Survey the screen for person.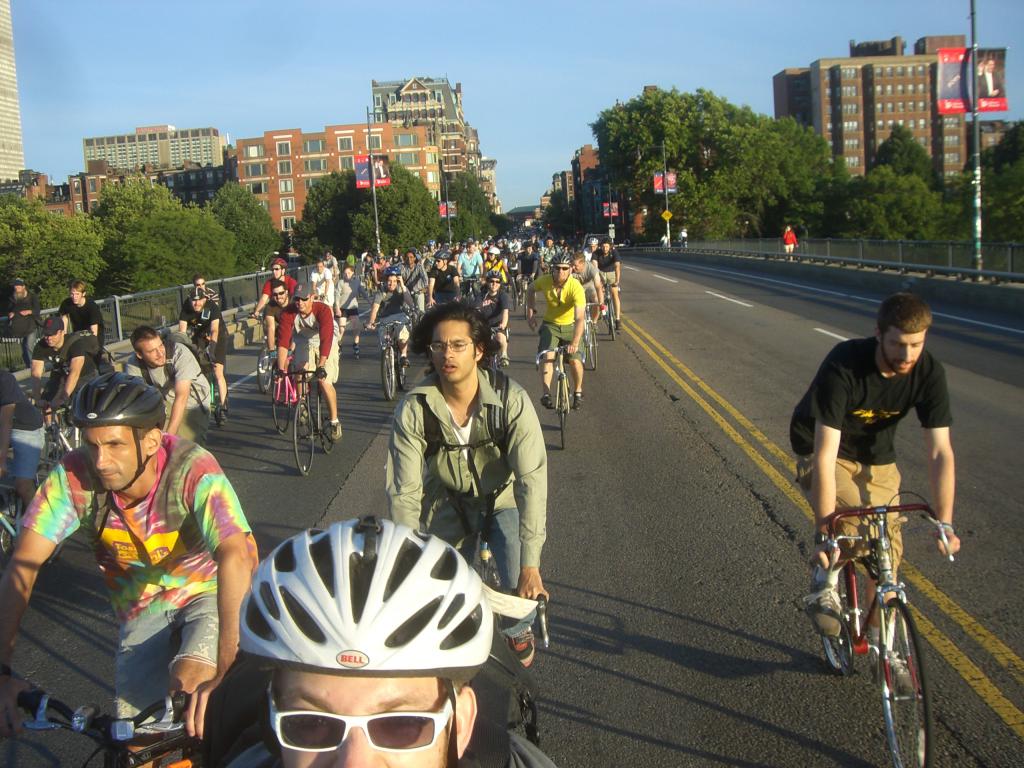
Survey found: bbox=(664, 234, 668, 248).
